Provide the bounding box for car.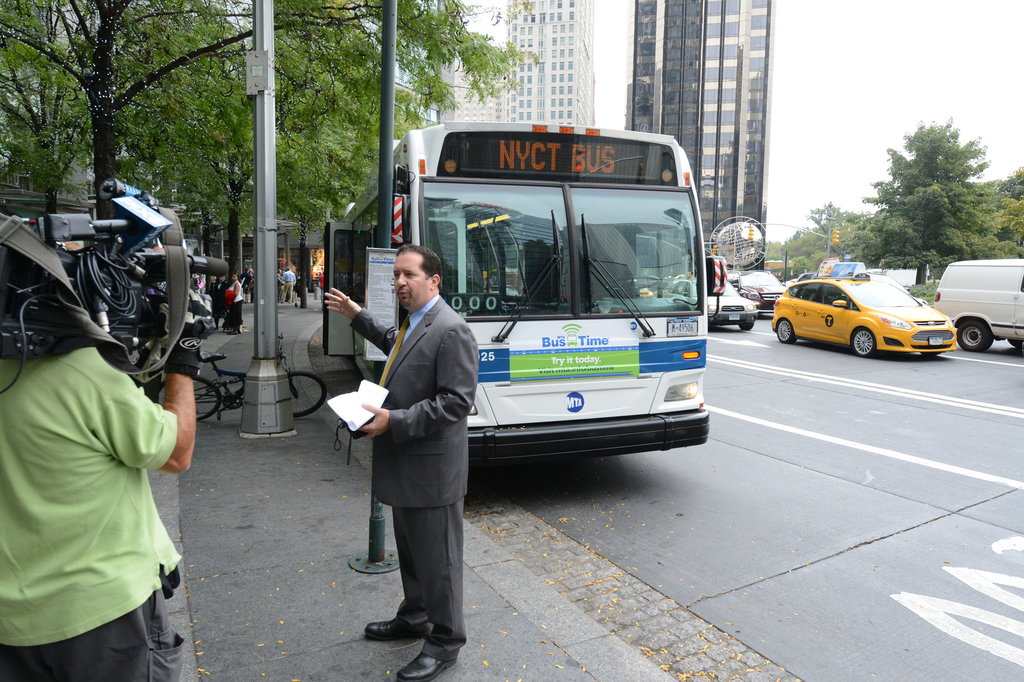
(left=721, top=268, right=789, bottom=320).
